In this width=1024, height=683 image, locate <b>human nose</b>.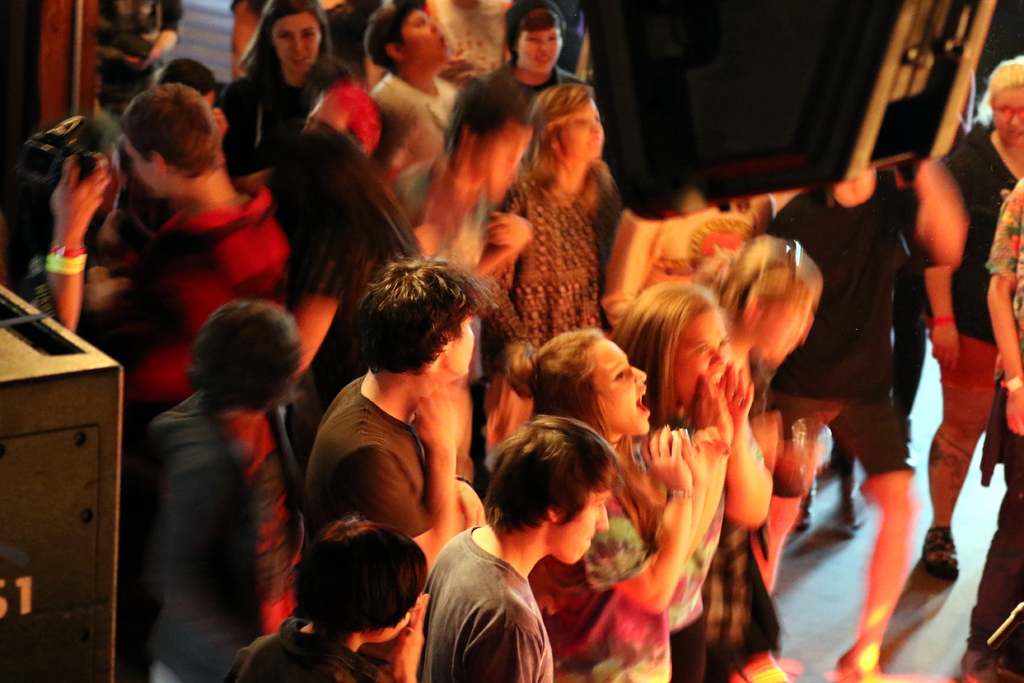
Bounding box: (x1=592, y1=120, x2=598, y2=135).
